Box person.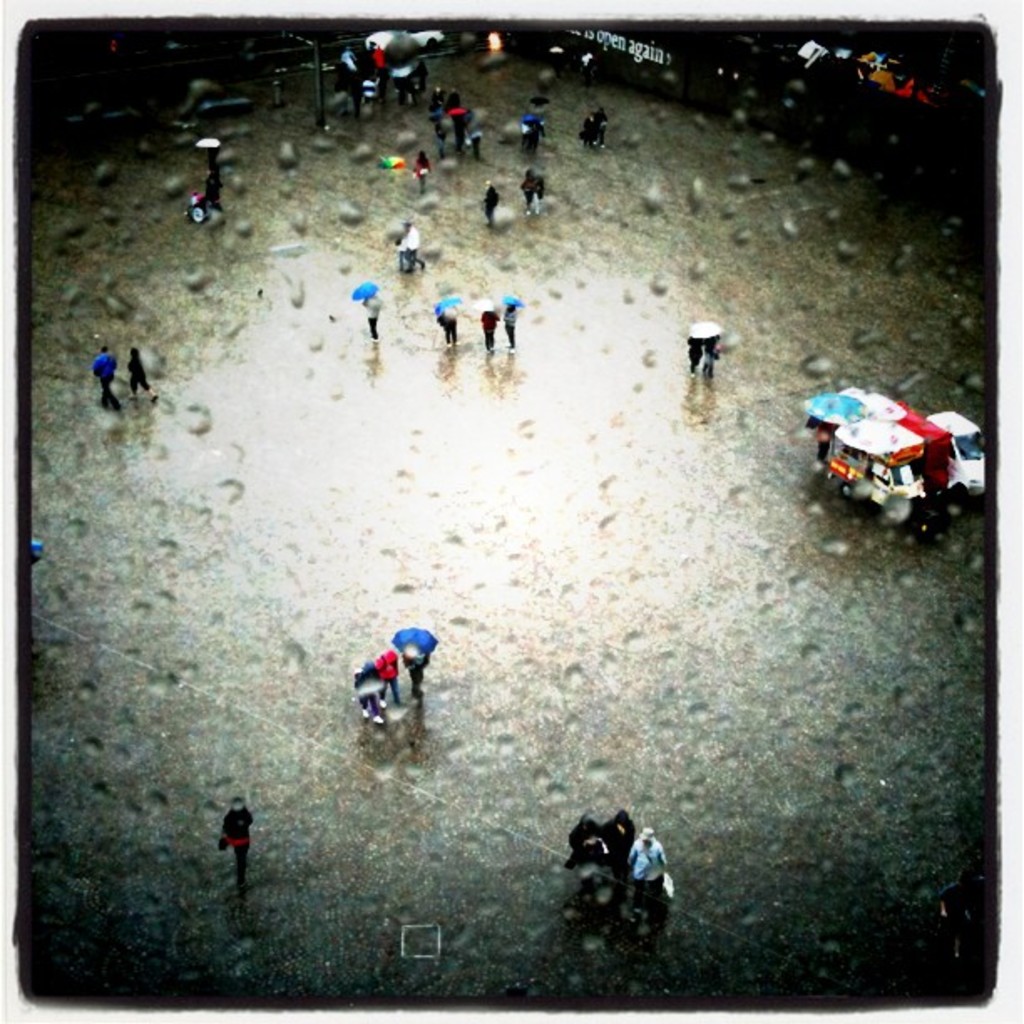
rect(437, 301, 458, 346).
